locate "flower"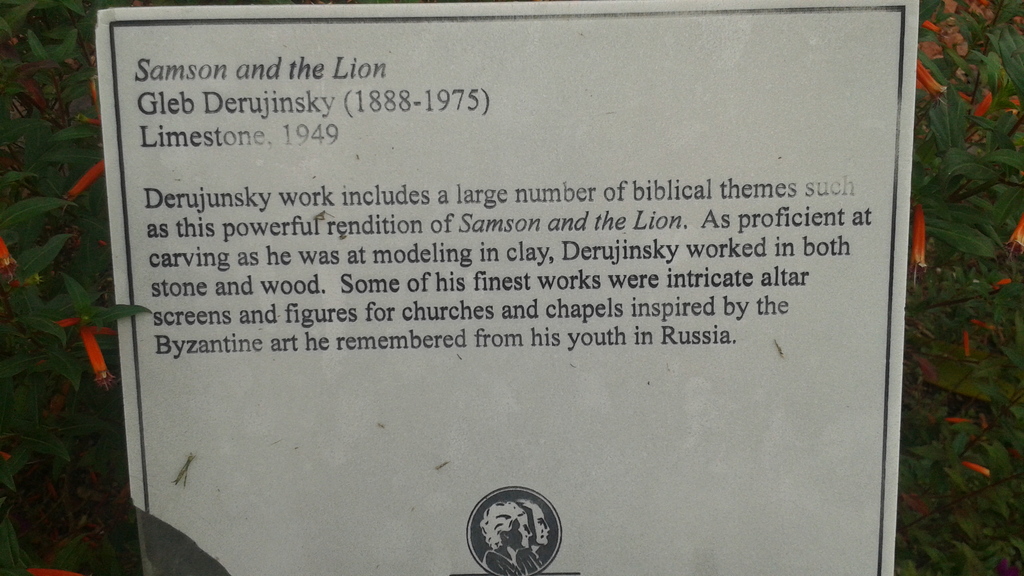
80,317,118,394
